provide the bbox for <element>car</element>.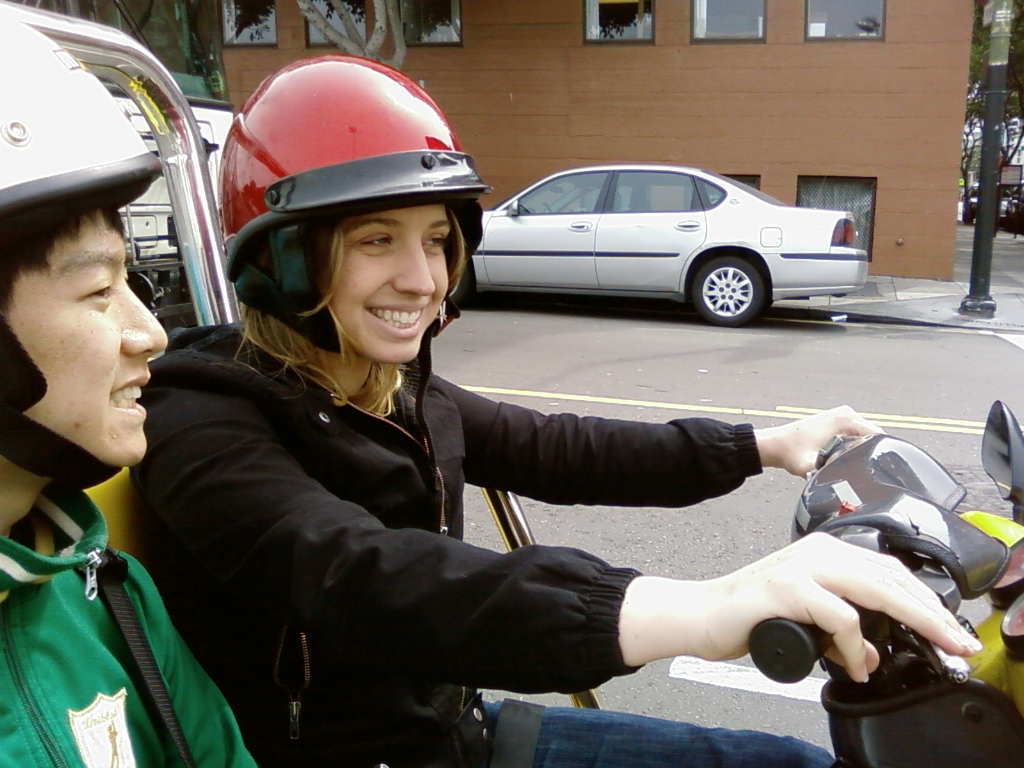
BBox(455, 160, 866, 327).
